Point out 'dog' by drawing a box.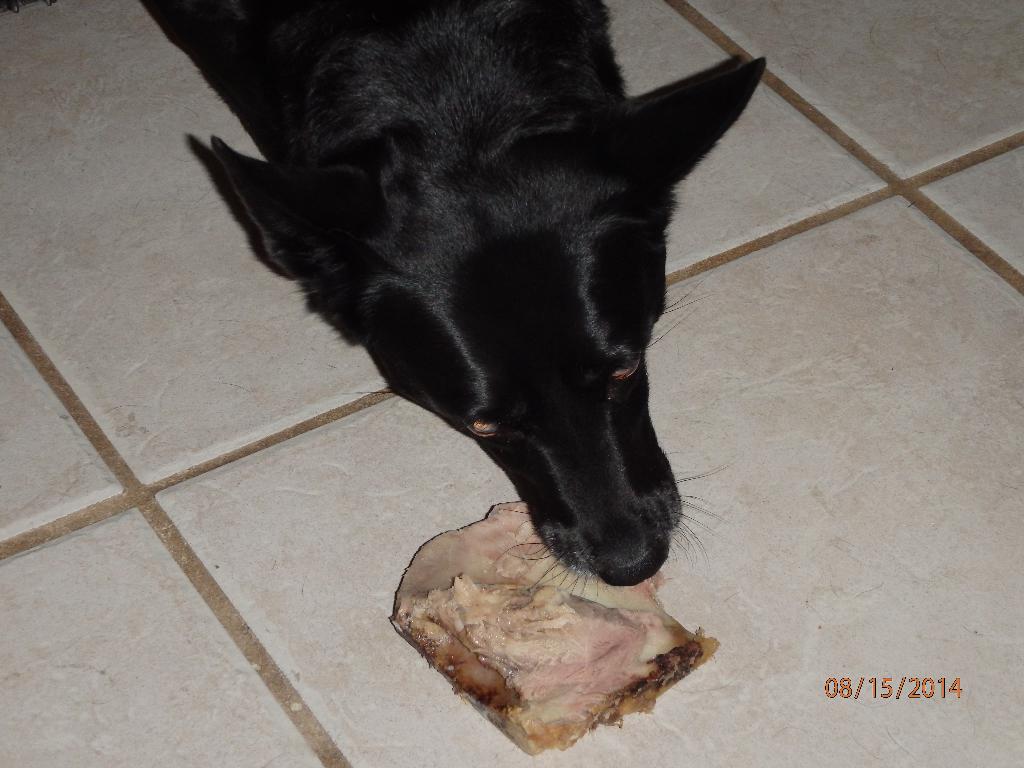
pyautogui.locateOnScreen(141, 0, 768, 602).
